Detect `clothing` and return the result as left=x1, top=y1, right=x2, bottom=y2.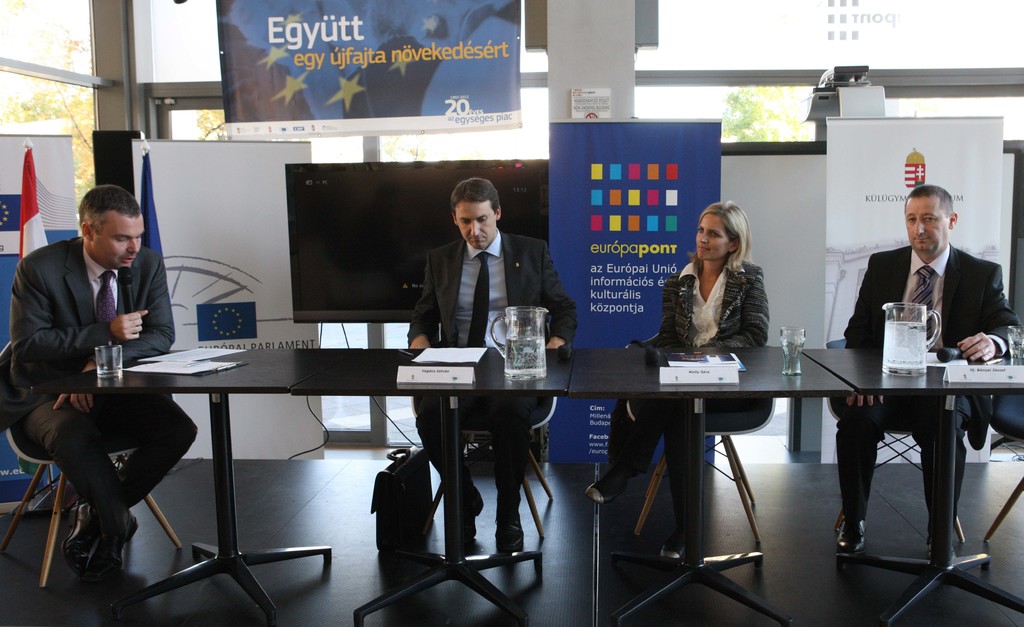
left=5, top=236, right=196, bottom=534.
